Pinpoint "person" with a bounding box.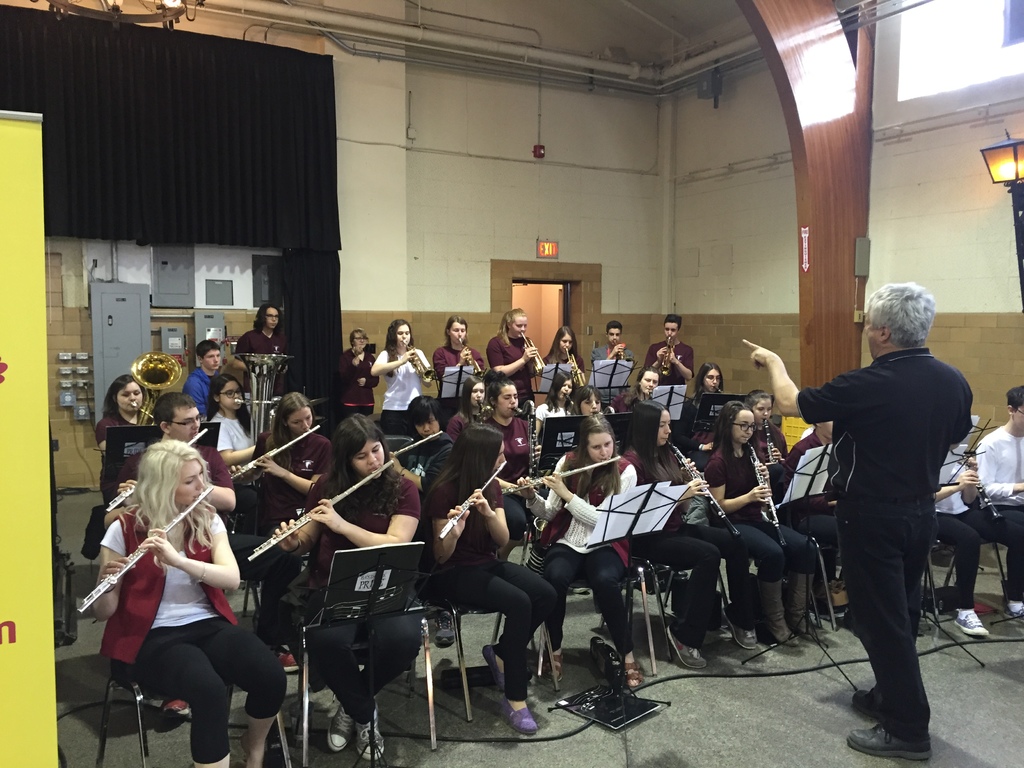
<bbox>432, 314, 486, 419</bbox>.
